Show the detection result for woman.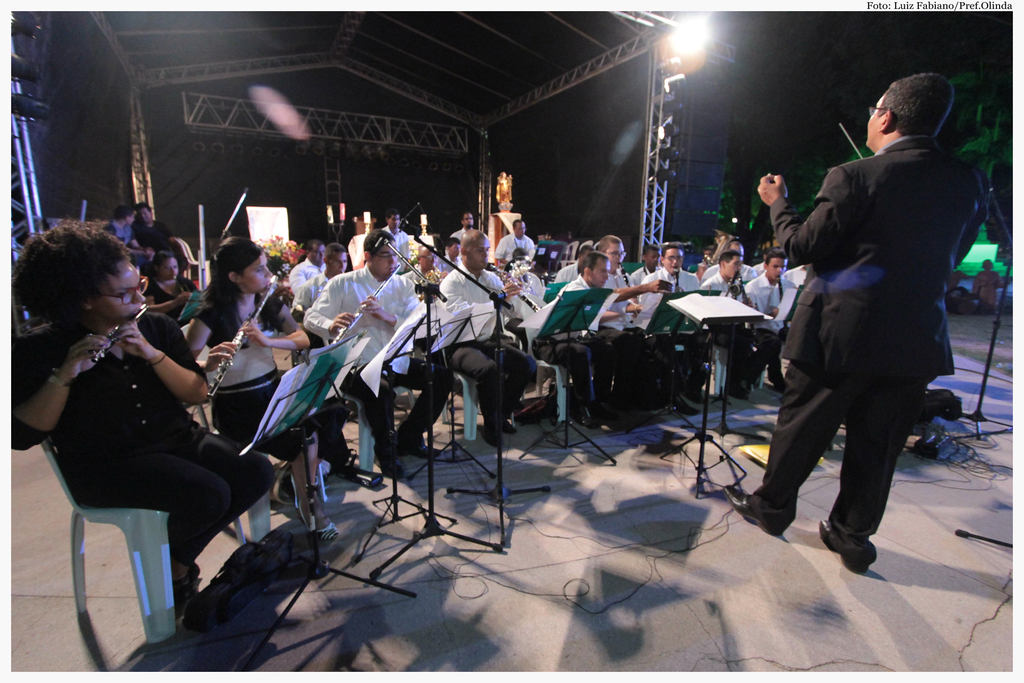
100/210/132/241.
